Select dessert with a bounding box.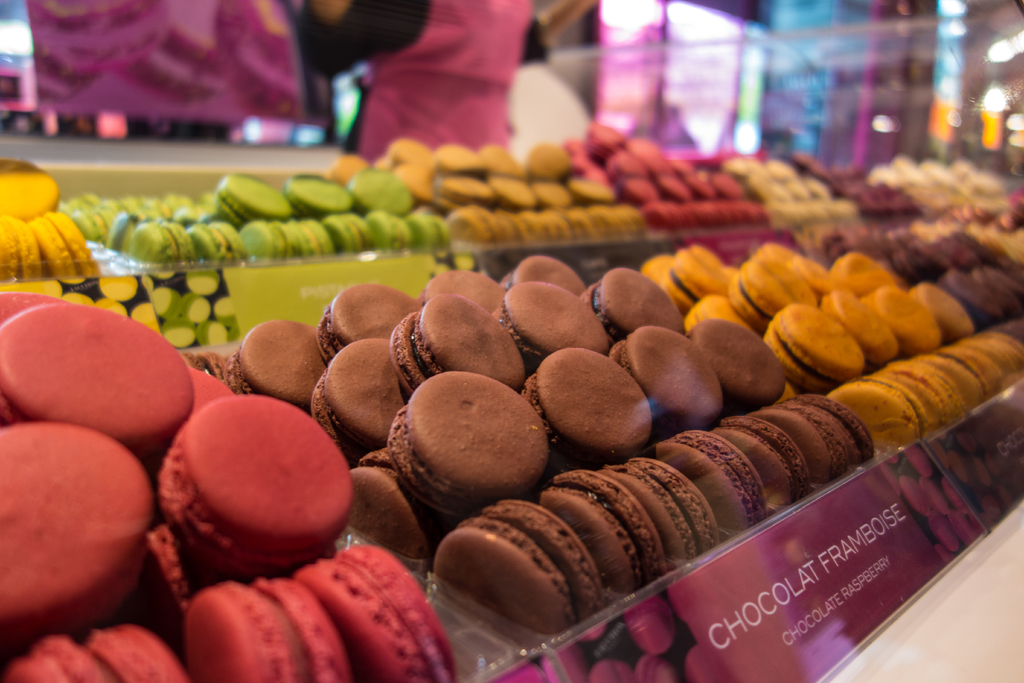
(left=658, top=429, right=769, bottom=533).
